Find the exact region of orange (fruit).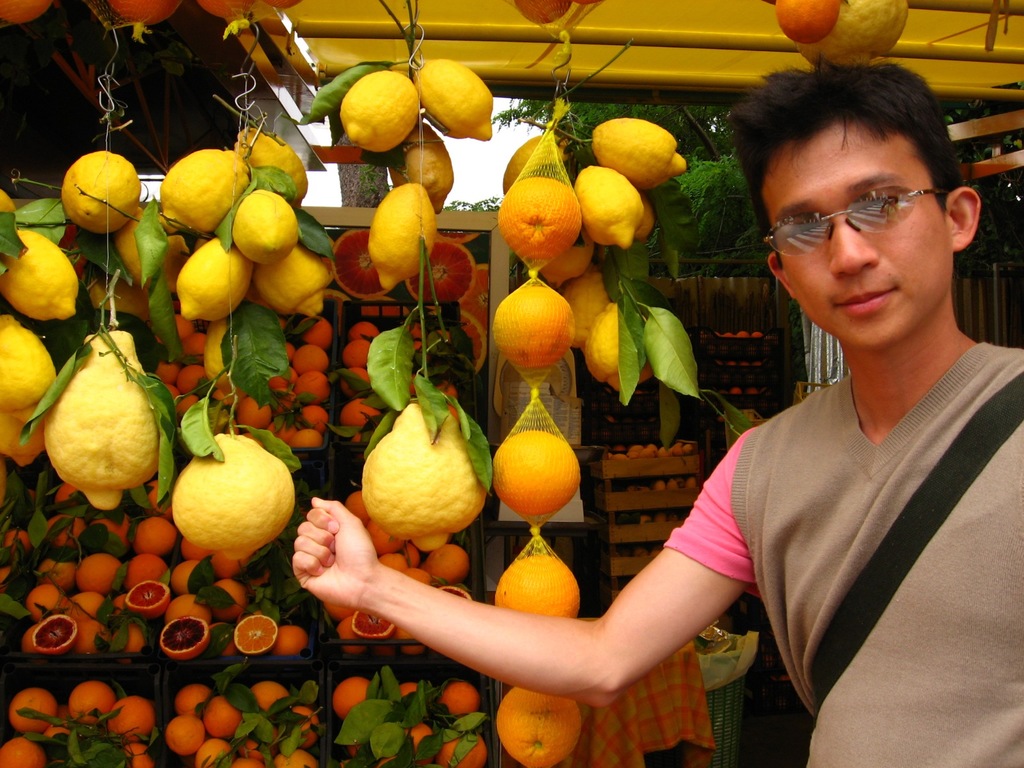
Exact region: x1=272, y1=752, x2=313, y2=767.
